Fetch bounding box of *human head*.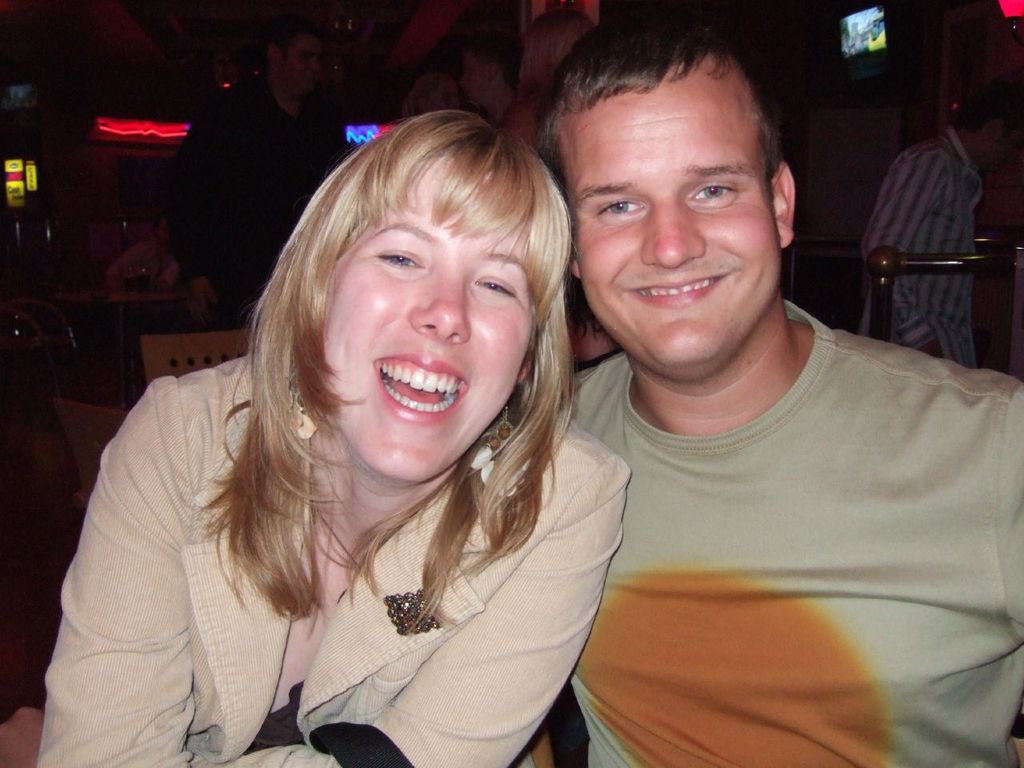
Bbox: 541, 15, 794, 373.
